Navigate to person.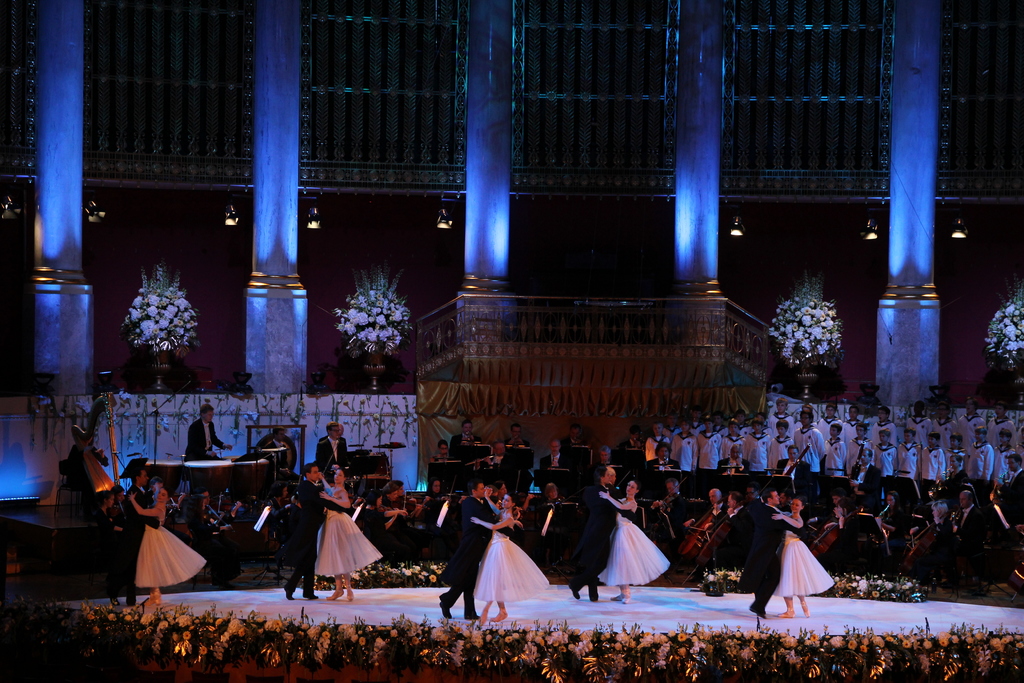
Navigation target: region(491, 481, 506, 507).
